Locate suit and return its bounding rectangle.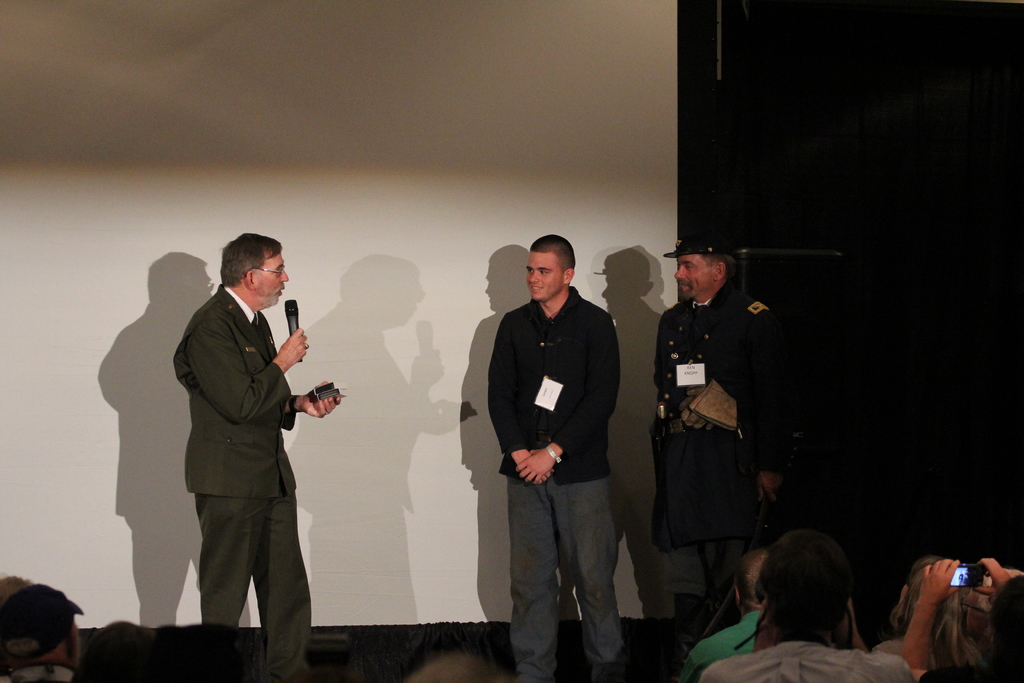
detection(174, 287, 312, 682).
